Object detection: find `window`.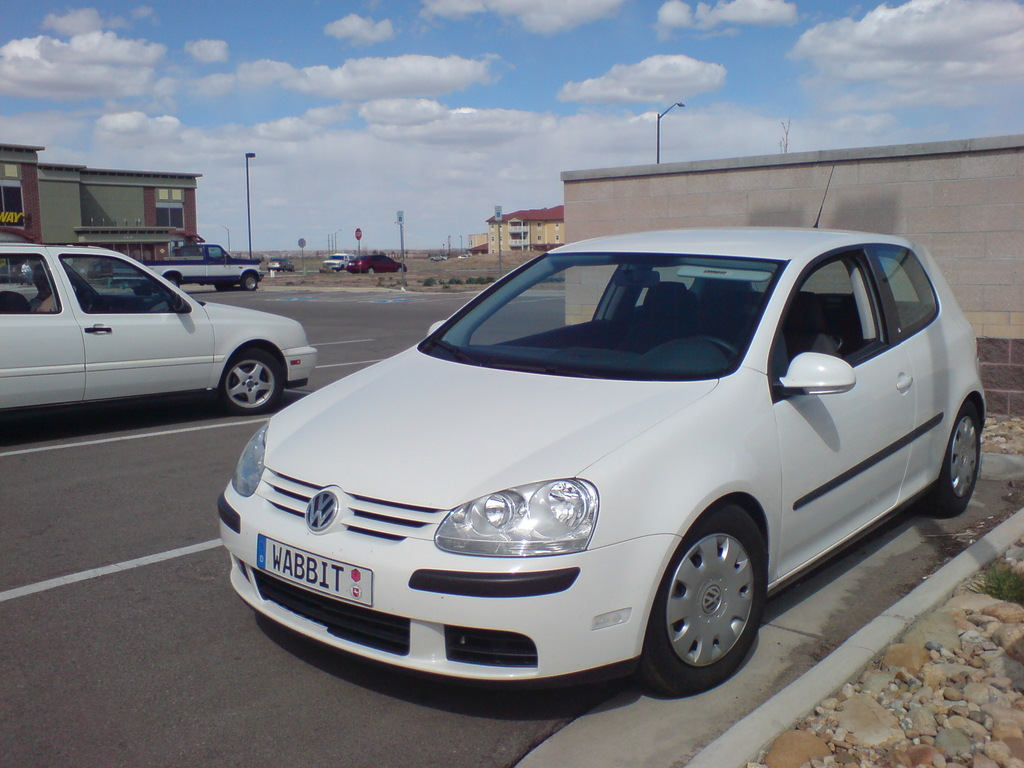
BBox(155, 203, 187, 230).
